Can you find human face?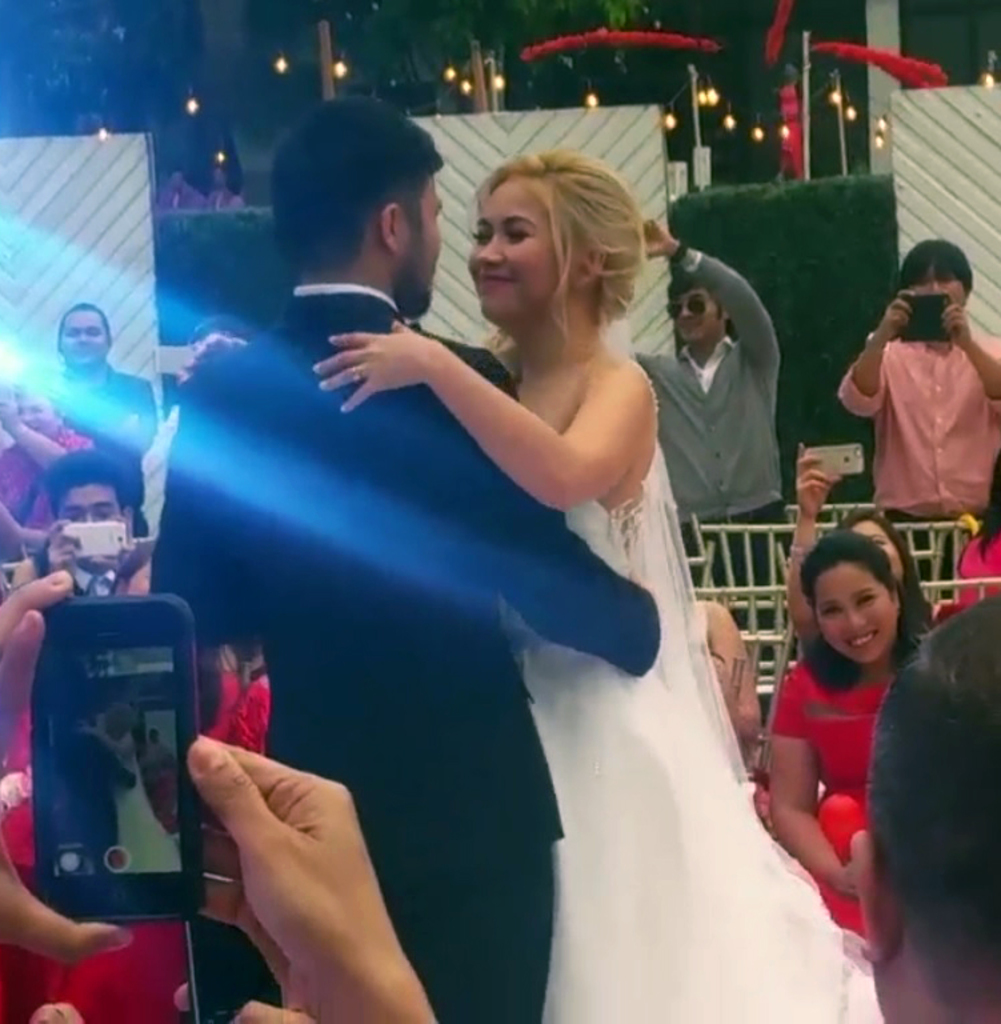
Yes, bounding box: BBox(812, 561, 898, 659).
